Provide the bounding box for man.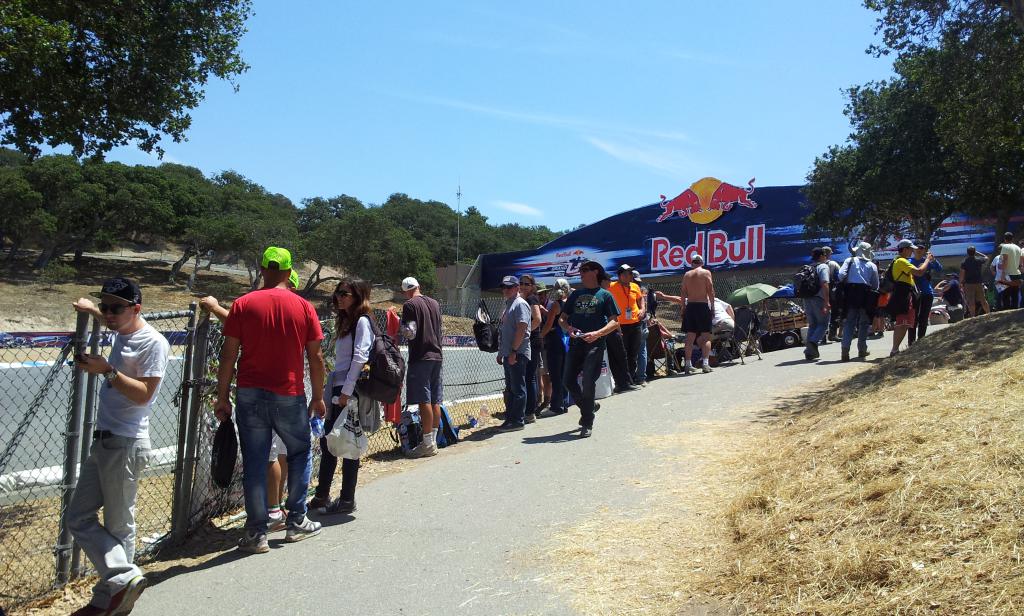
820,248,840,341.
